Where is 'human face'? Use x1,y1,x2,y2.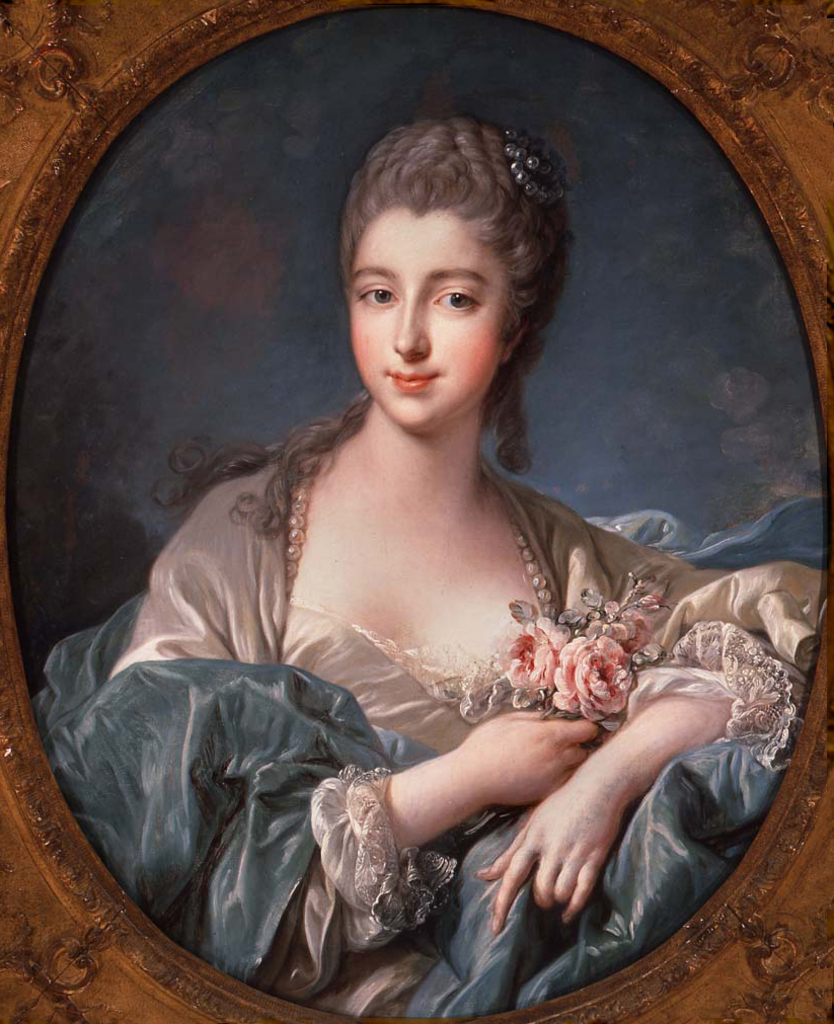
346,214,514,424.
